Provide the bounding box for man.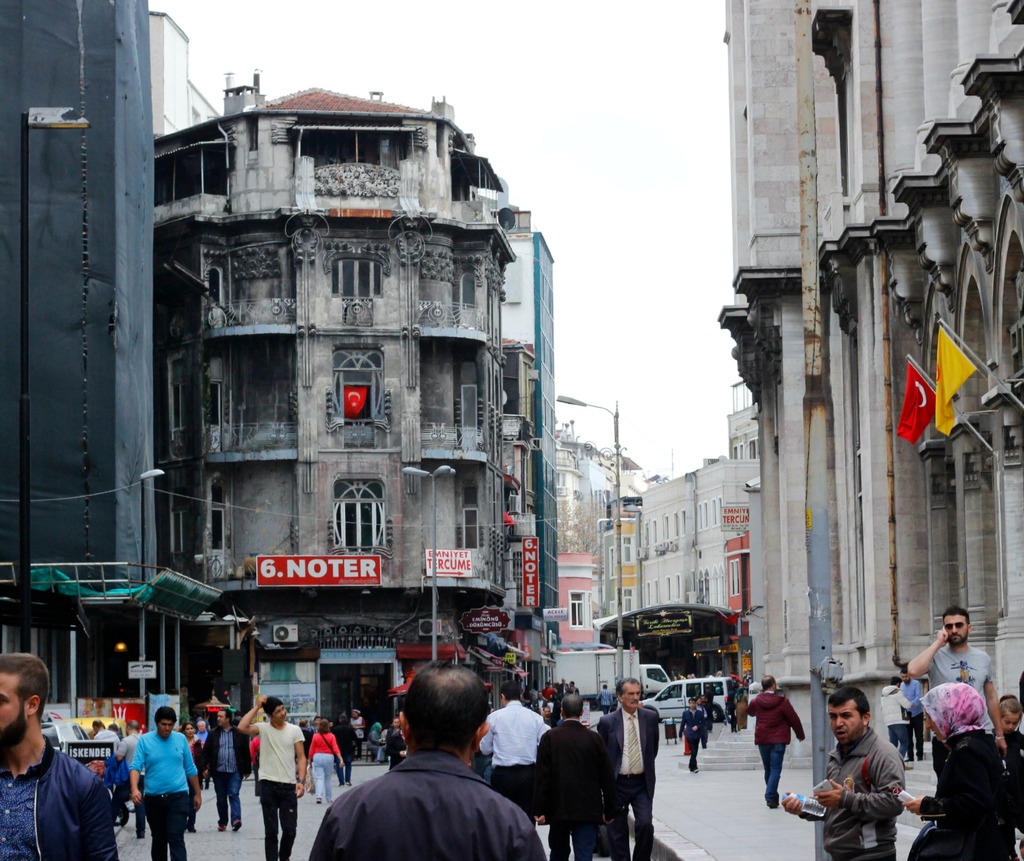
box=[319, 675, 535, 860].
